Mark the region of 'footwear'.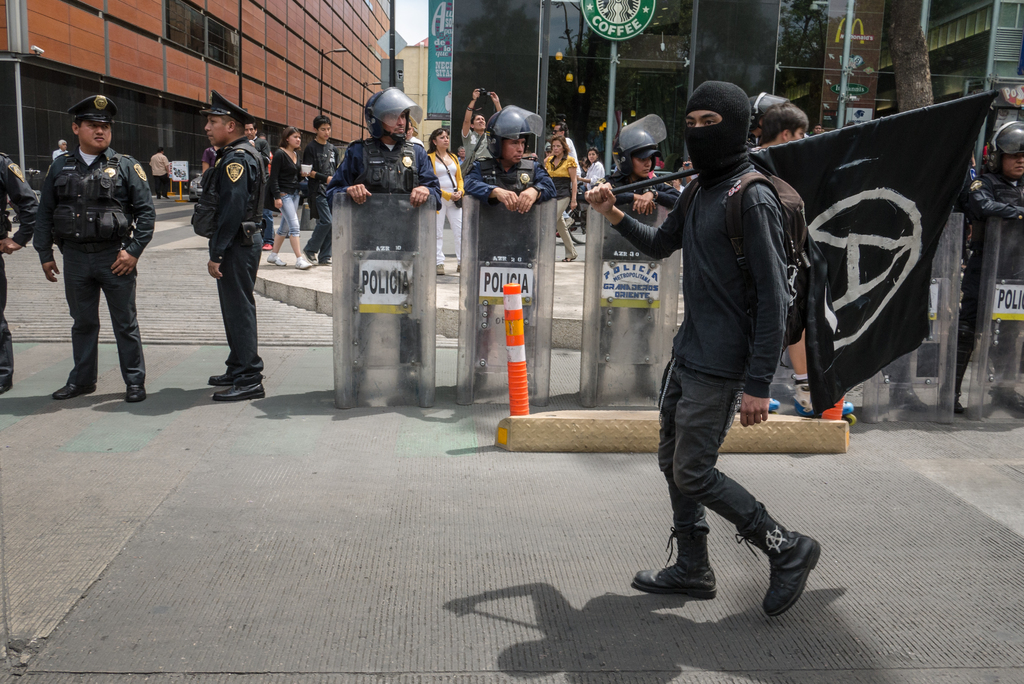
Region: bbox(209, 384, 266, 411).
